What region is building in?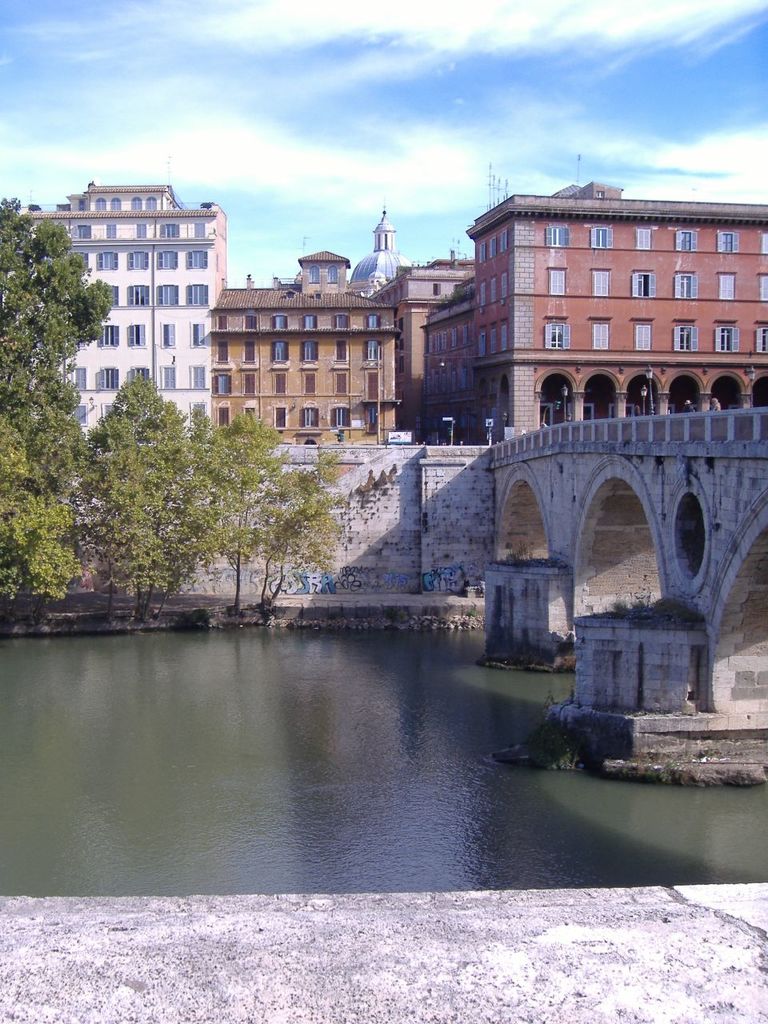
detection(34, 178, 767, 447).
